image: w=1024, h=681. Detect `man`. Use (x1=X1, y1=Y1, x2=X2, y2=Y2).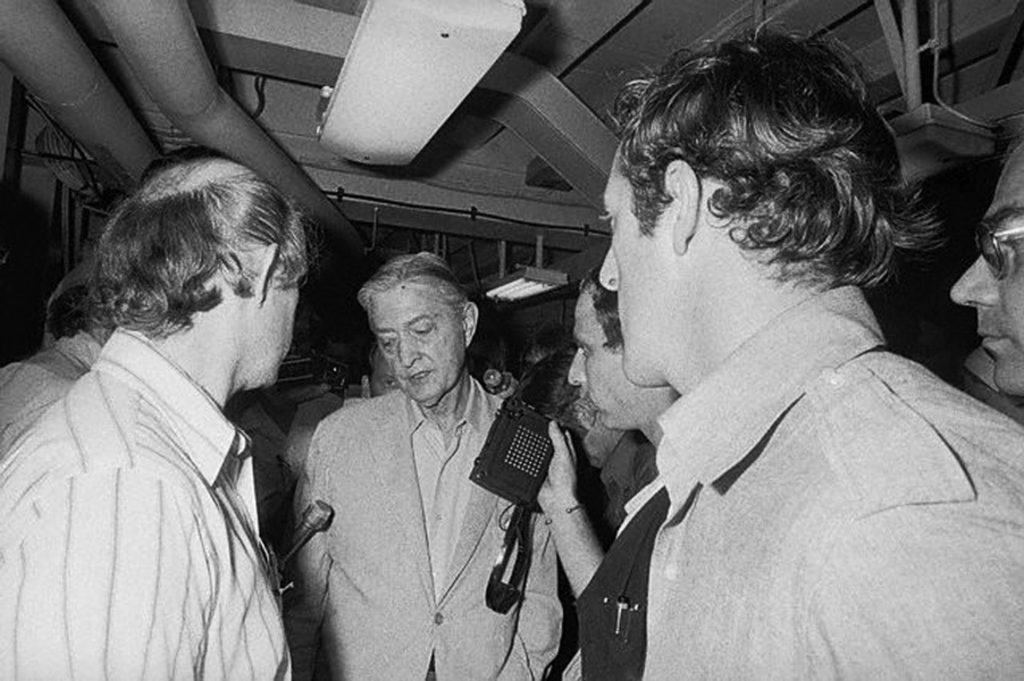
(x1=585, y1=12, x2=1023, y2=680).
